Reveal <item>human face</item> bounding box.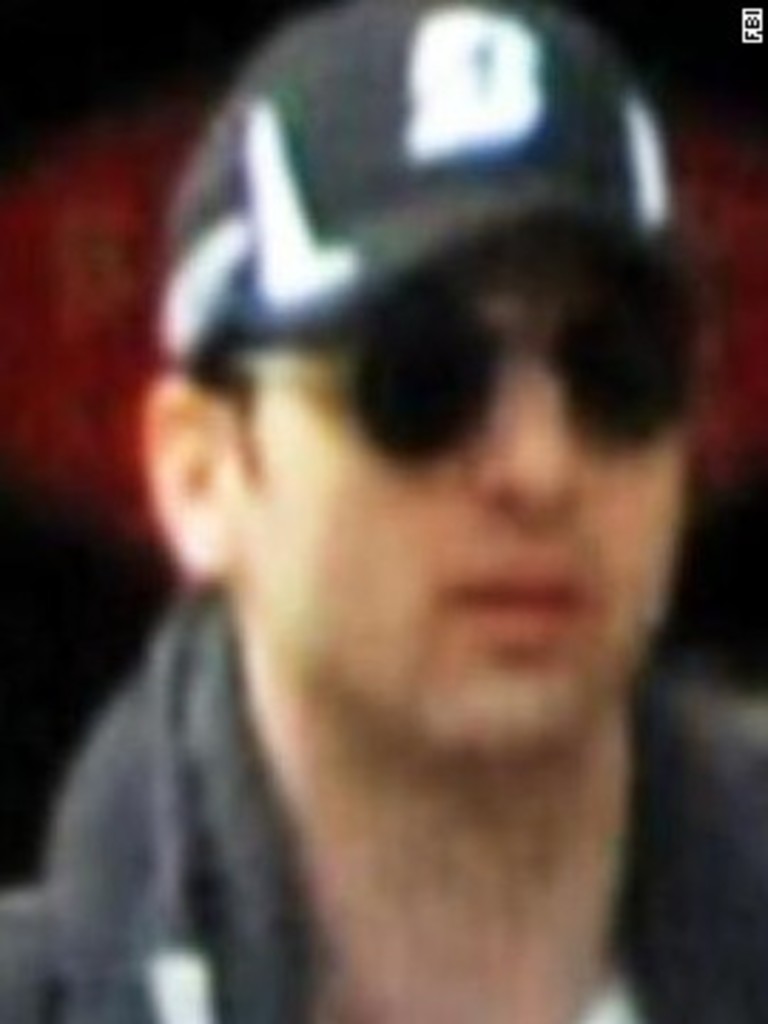
Revealed: [233,213,697,754].
